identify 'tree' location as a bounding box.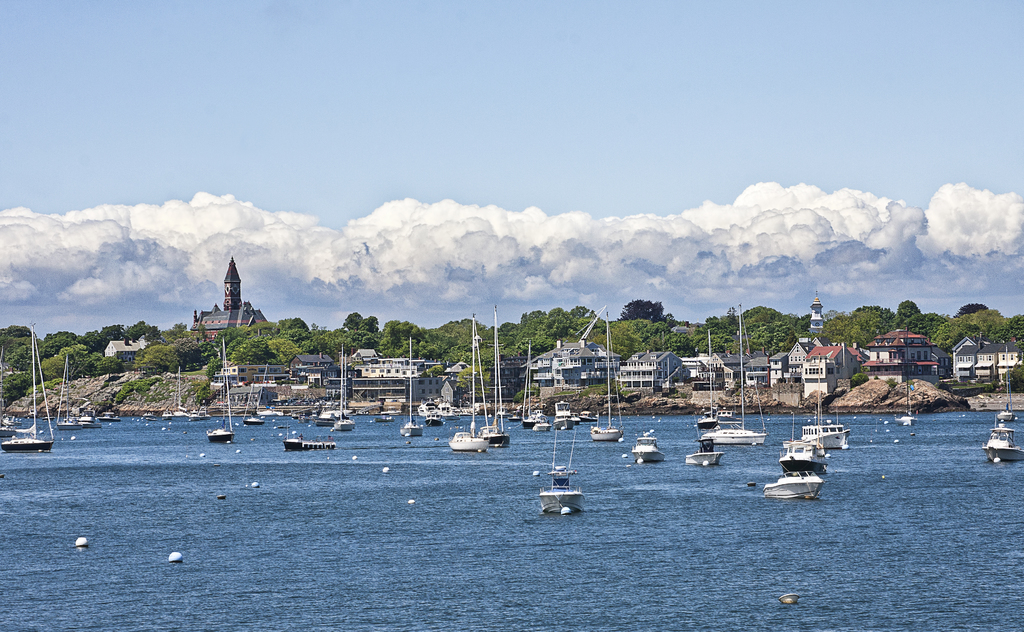
box(735, 304, 785, 323).
